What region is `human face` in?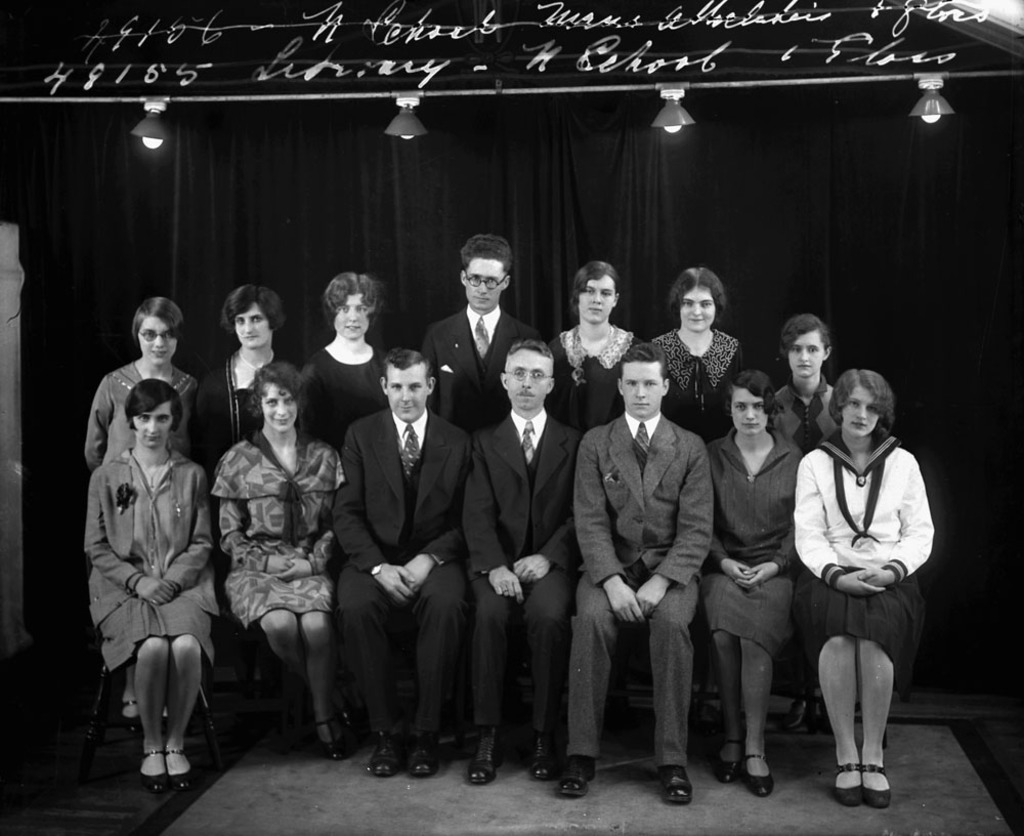
box=[466, 252, 504, 310].
